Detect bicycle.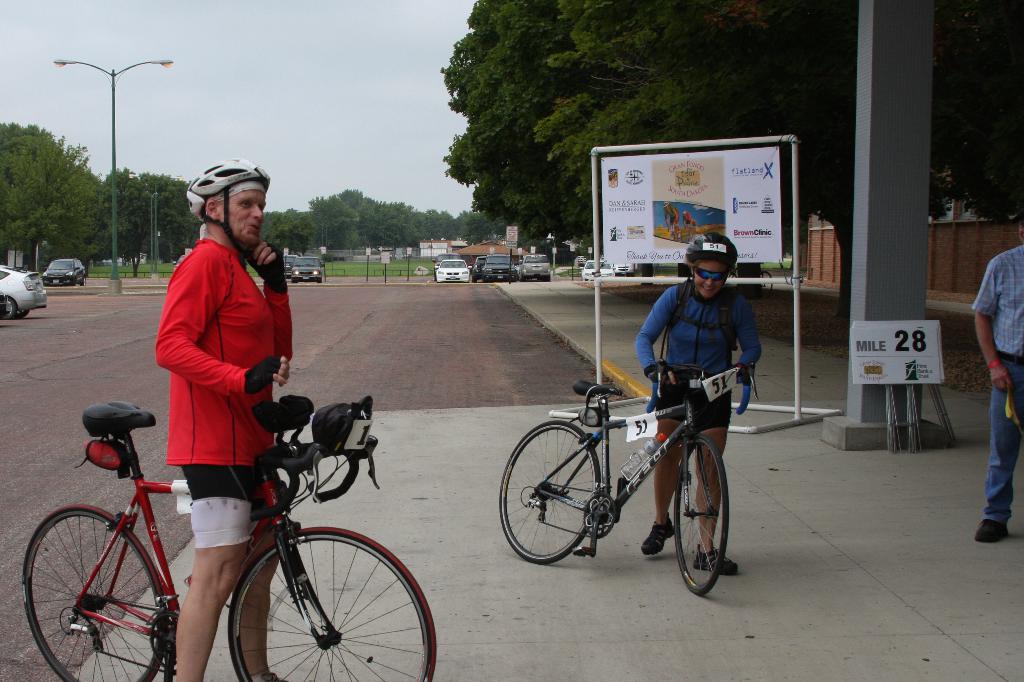
Detected at {"x1": 21, "y1": 399, "x2": 436, "y2": 681}.
